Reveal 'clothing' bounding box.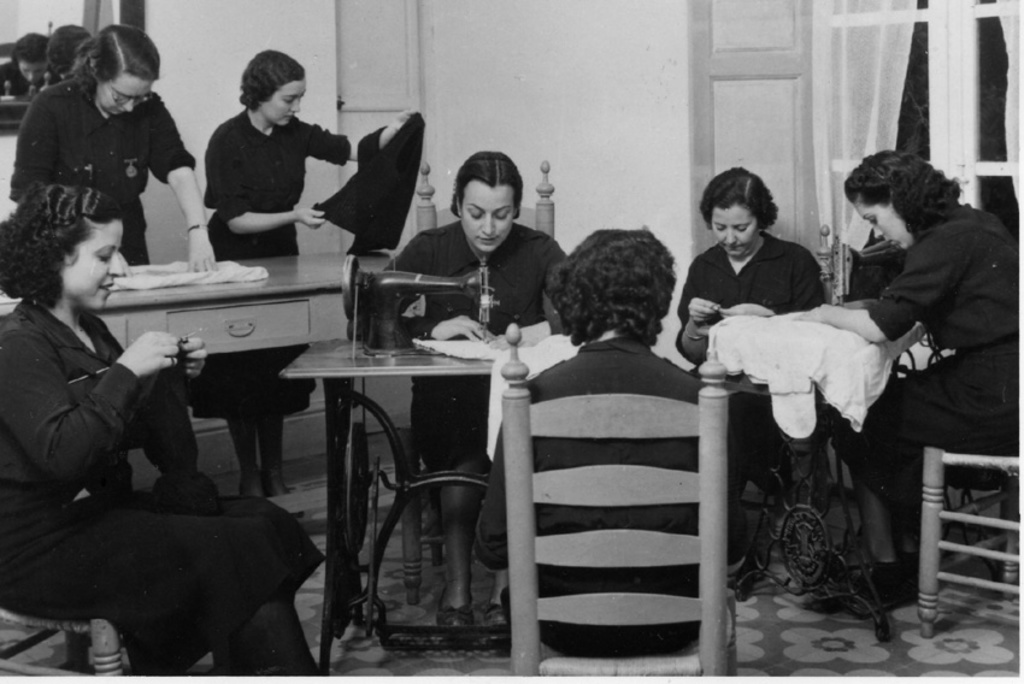
Revealed: <box>396,216,560,458</box>.
